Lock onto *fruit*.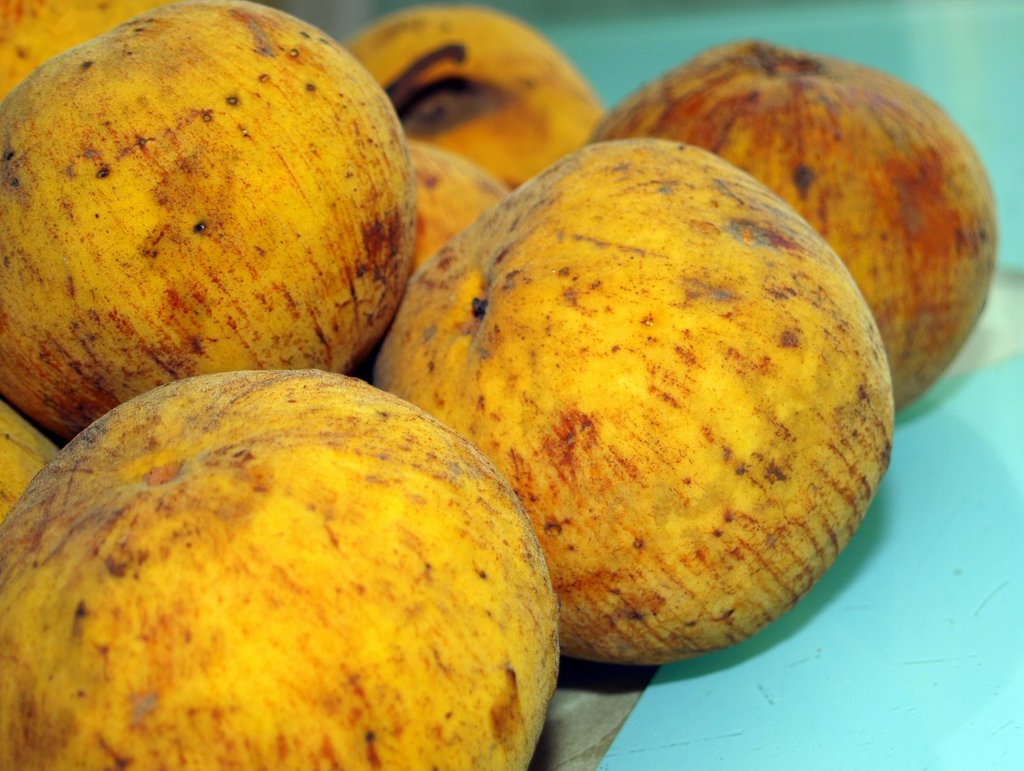
Locked: {"left": 0, "top": 398, "right": 63, "bottom": 520}.
